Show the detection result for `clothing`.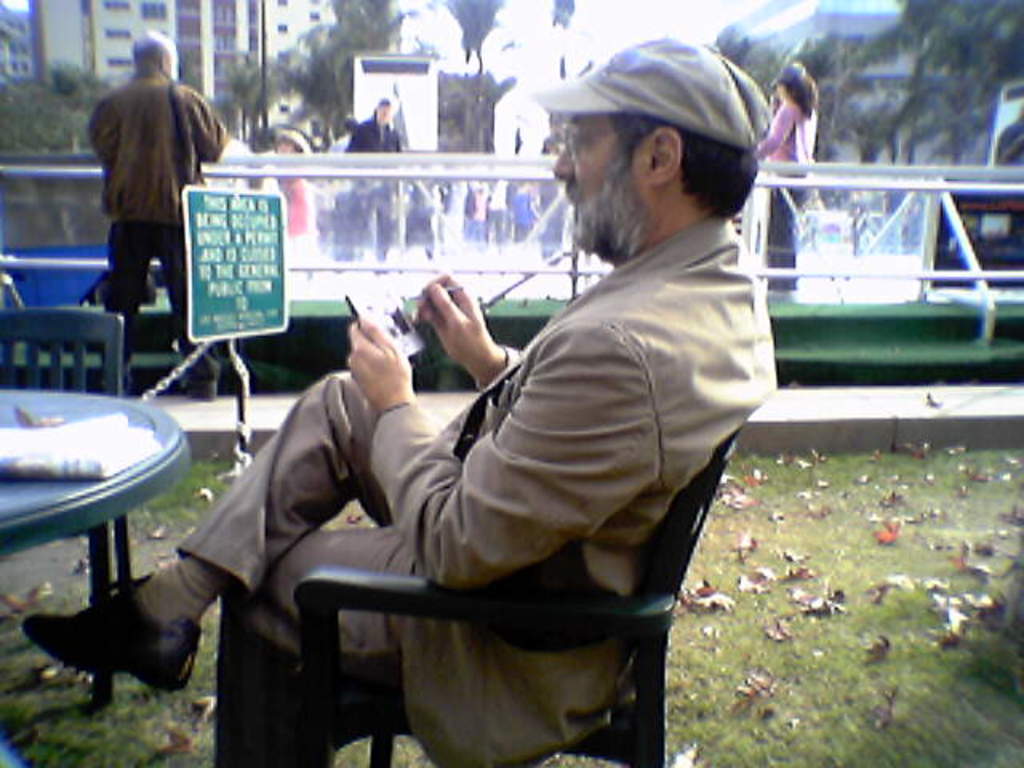
90/69/229/229.
